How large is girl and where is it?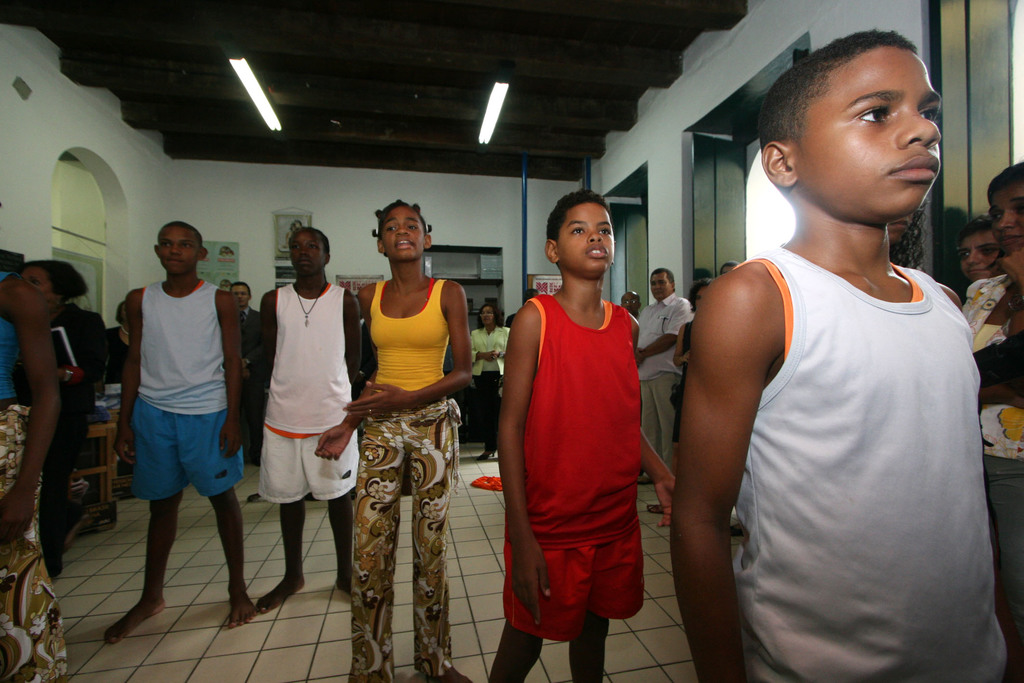
Bounding box: 961, 160, 1023, 644.
